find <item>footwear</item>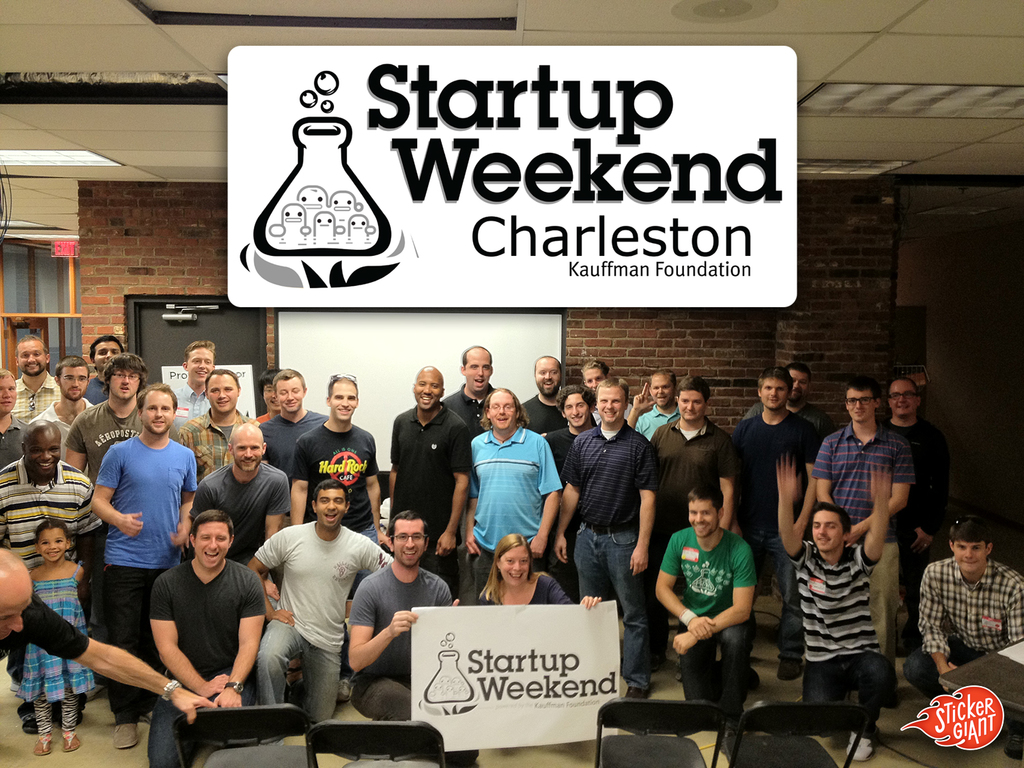
(x1=33, y1=733, x2=51, y2=758)
